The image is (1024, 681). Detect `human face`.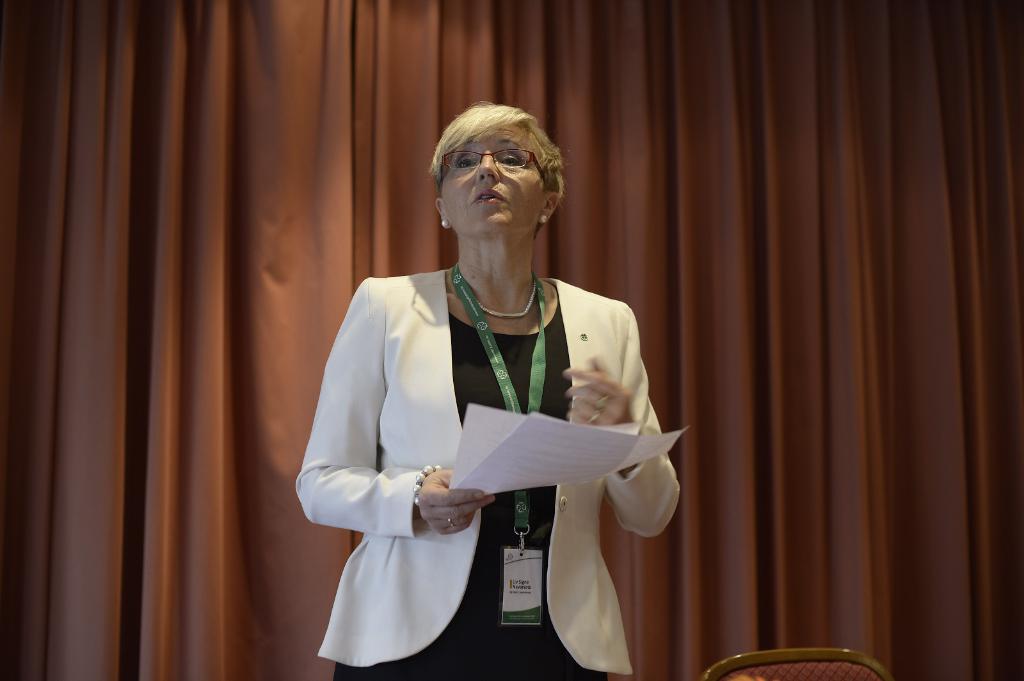
Detection: <bbox>433, 111, 552, 237</bbox>.
